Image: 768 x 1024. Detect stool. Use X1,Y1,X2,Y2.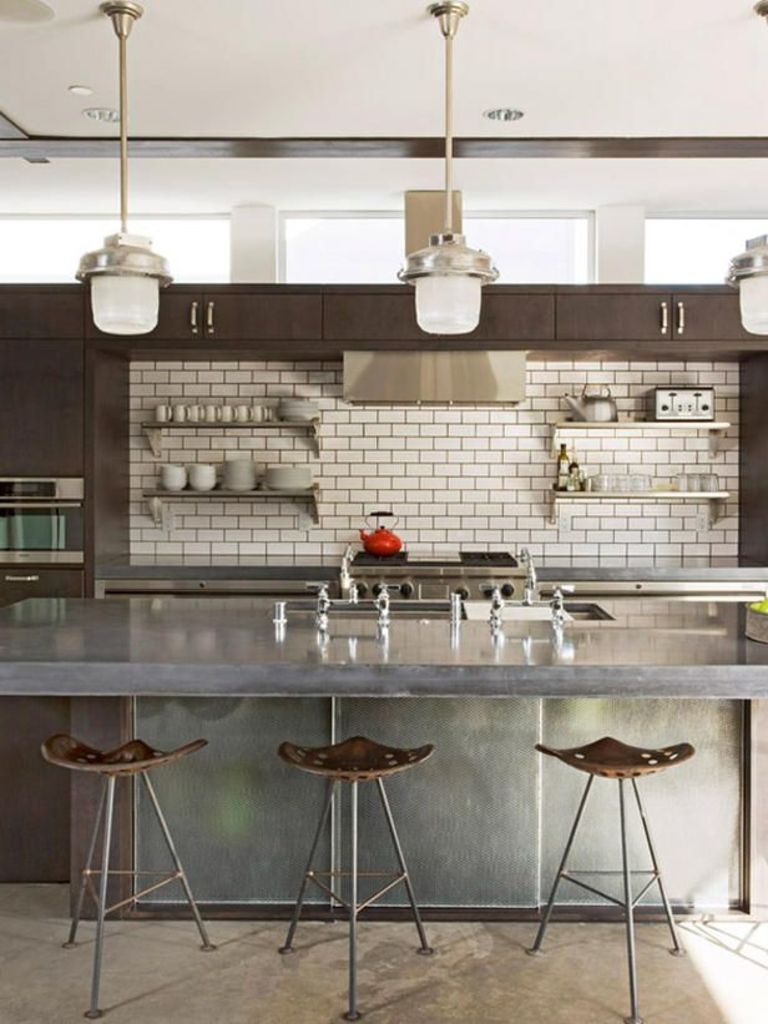
272,730,436,1019.
